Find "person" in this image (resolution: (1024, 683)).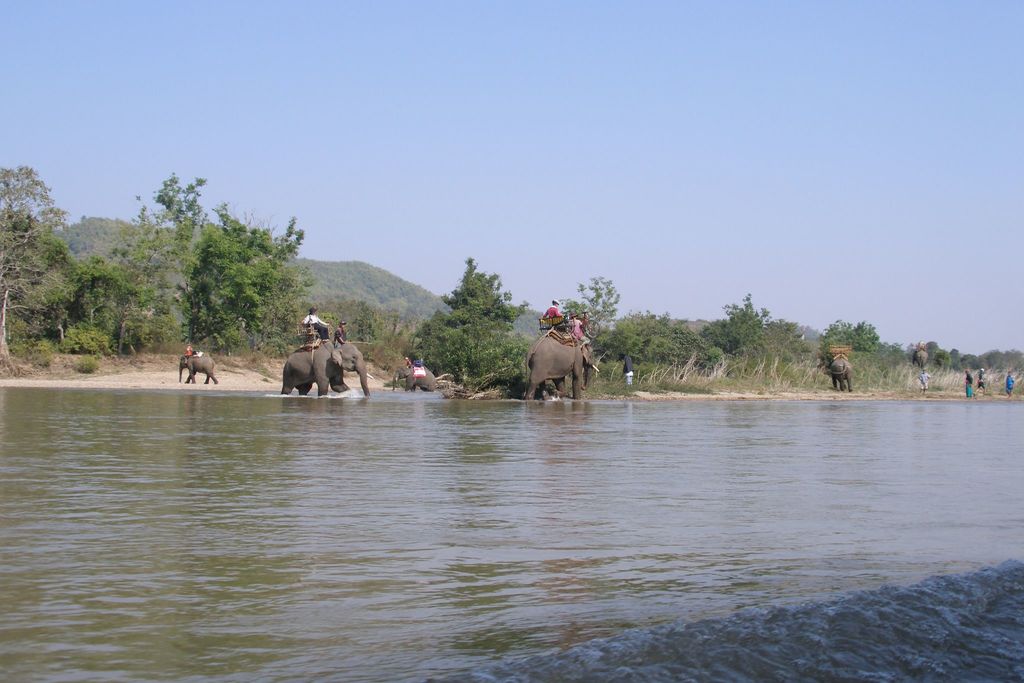
rect(570, 317, 583, 339).
